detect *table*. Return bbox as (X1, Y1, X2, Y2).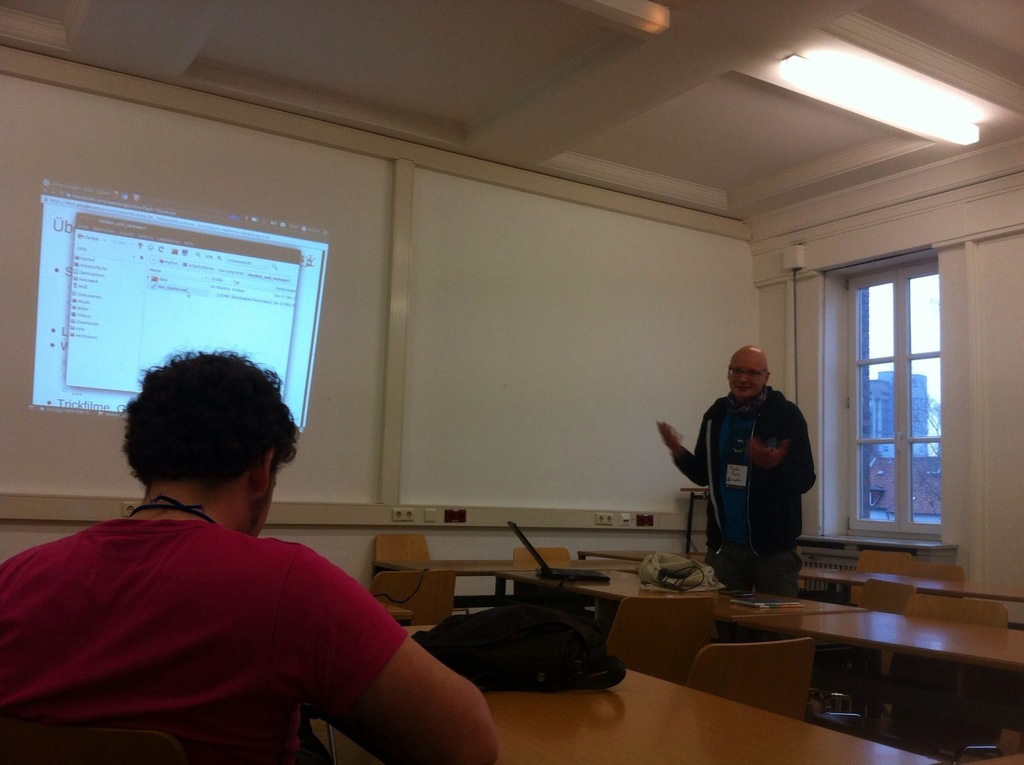
(578, 549, 701, 565).
